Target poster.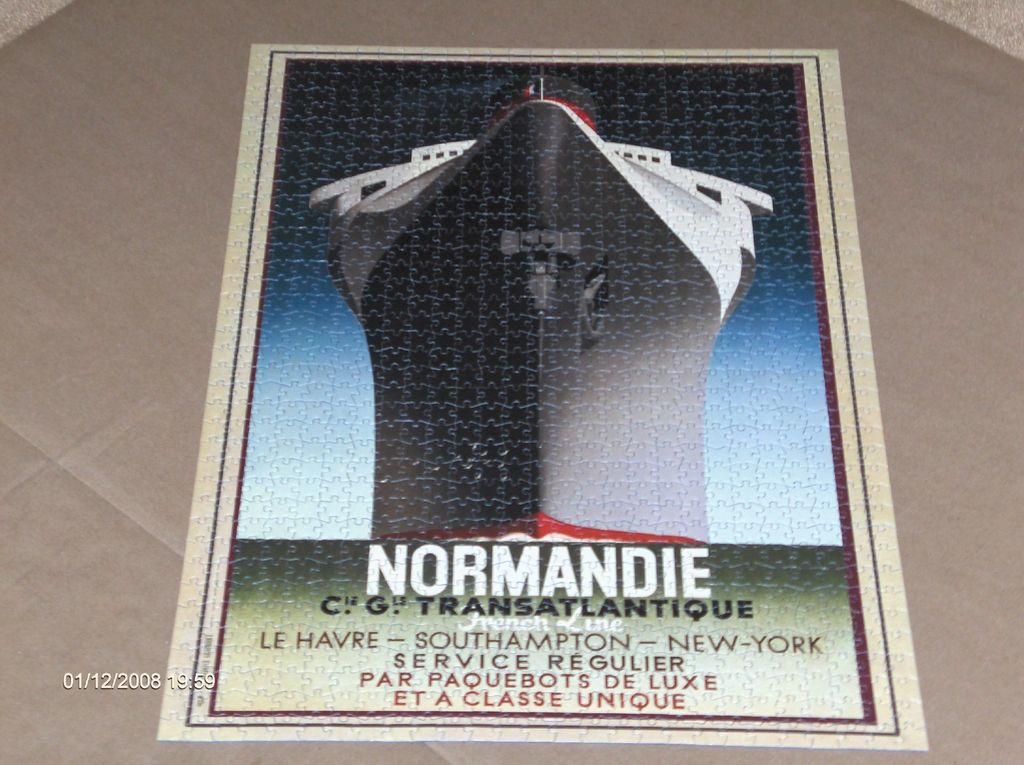
Target region: rect(159, 44, 931, 752).
